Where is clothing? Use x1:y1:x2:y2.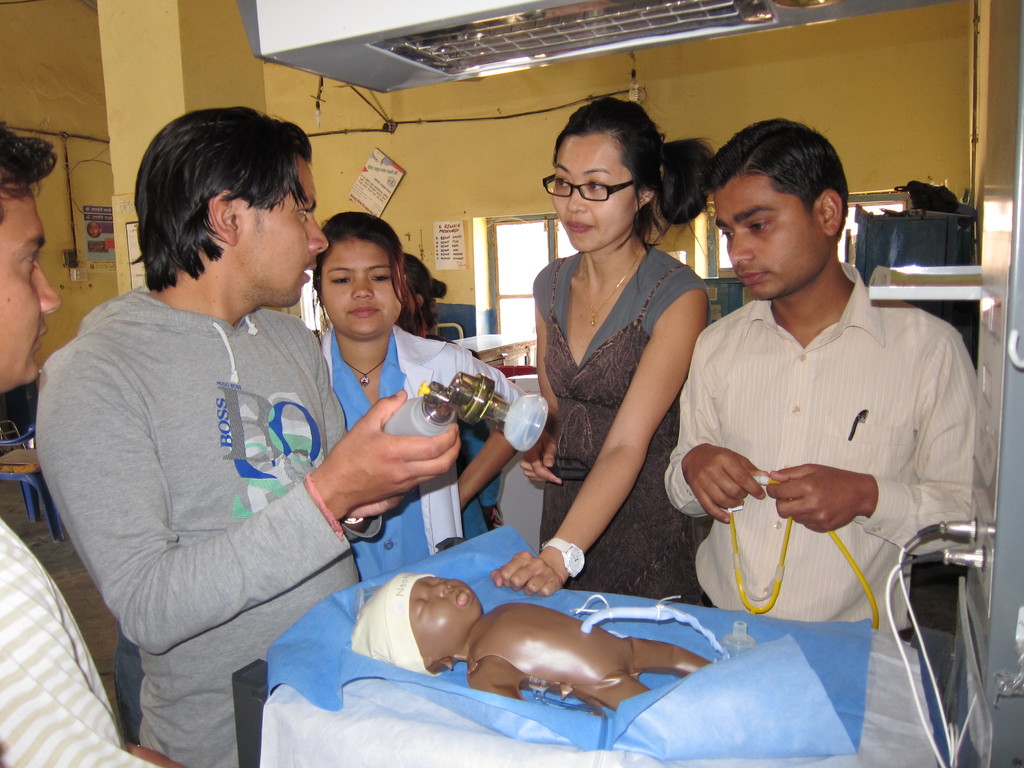
34:289:349:767.
